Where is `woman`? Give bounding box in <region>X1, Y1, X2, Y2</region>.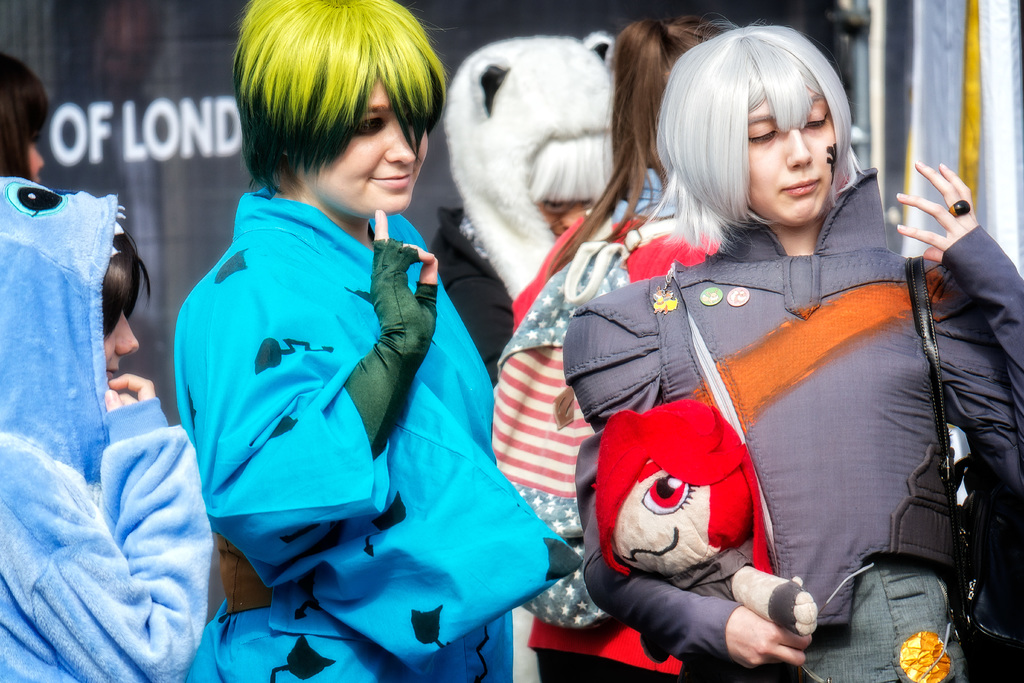
<region>0, 173, 209, 682</region>.
